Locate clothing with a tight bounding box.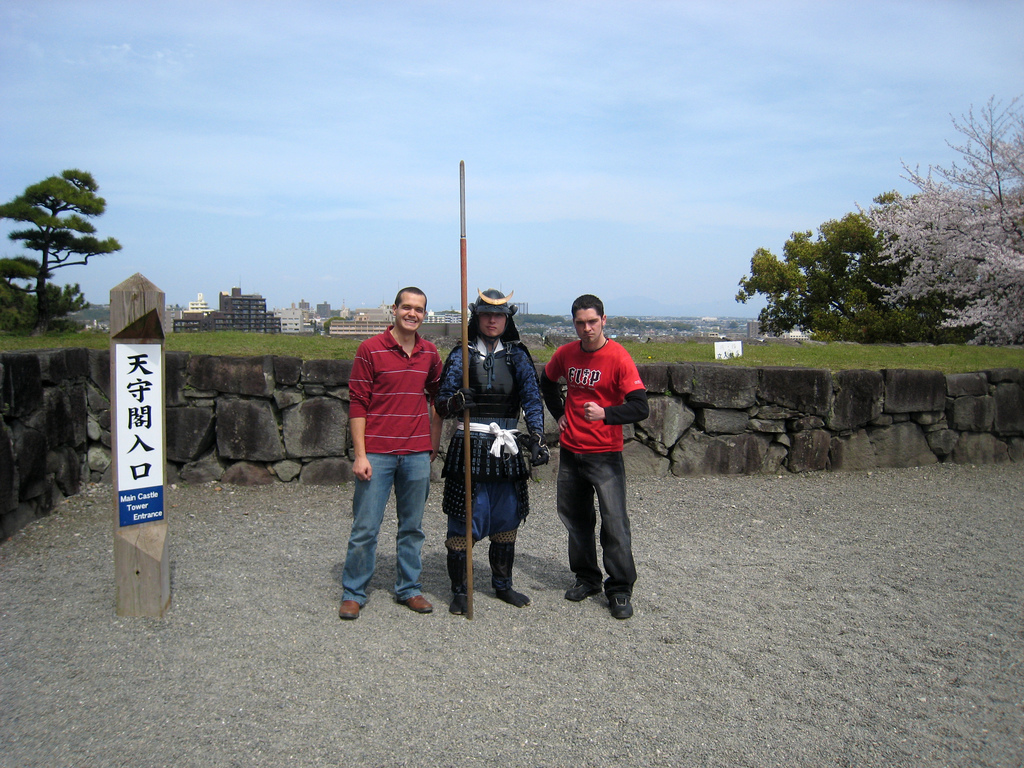
[x1=342, y1=326, x2=451, y2=605].
